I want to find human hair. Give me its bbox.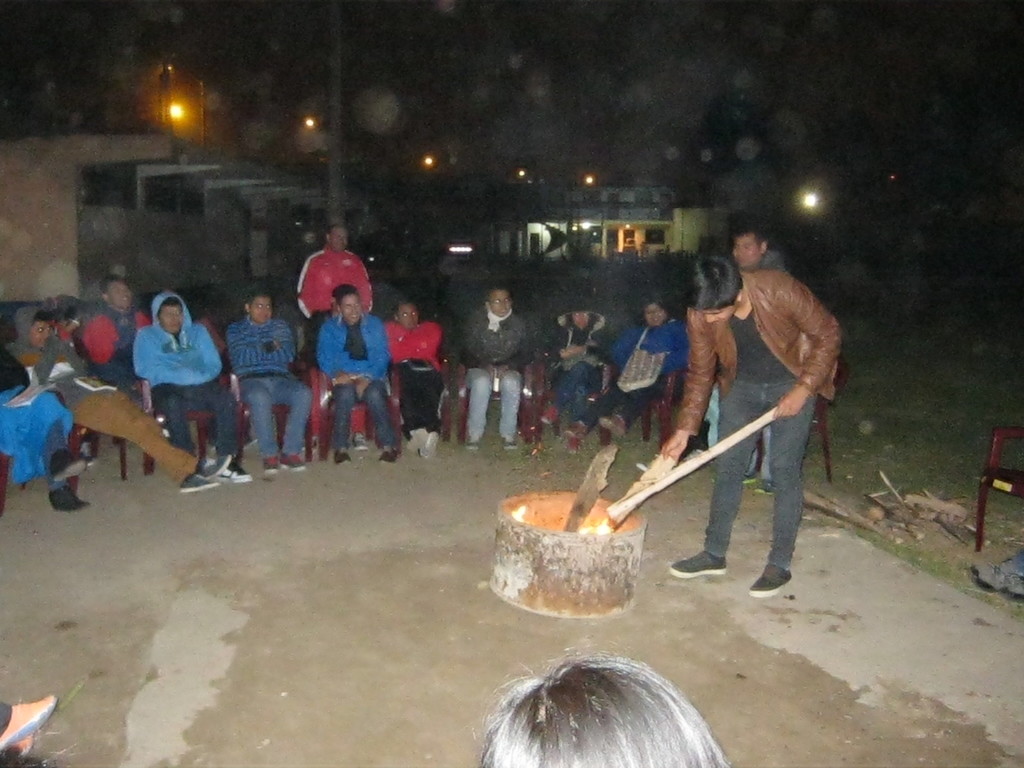
select_region(332, 282, 364, 305).
